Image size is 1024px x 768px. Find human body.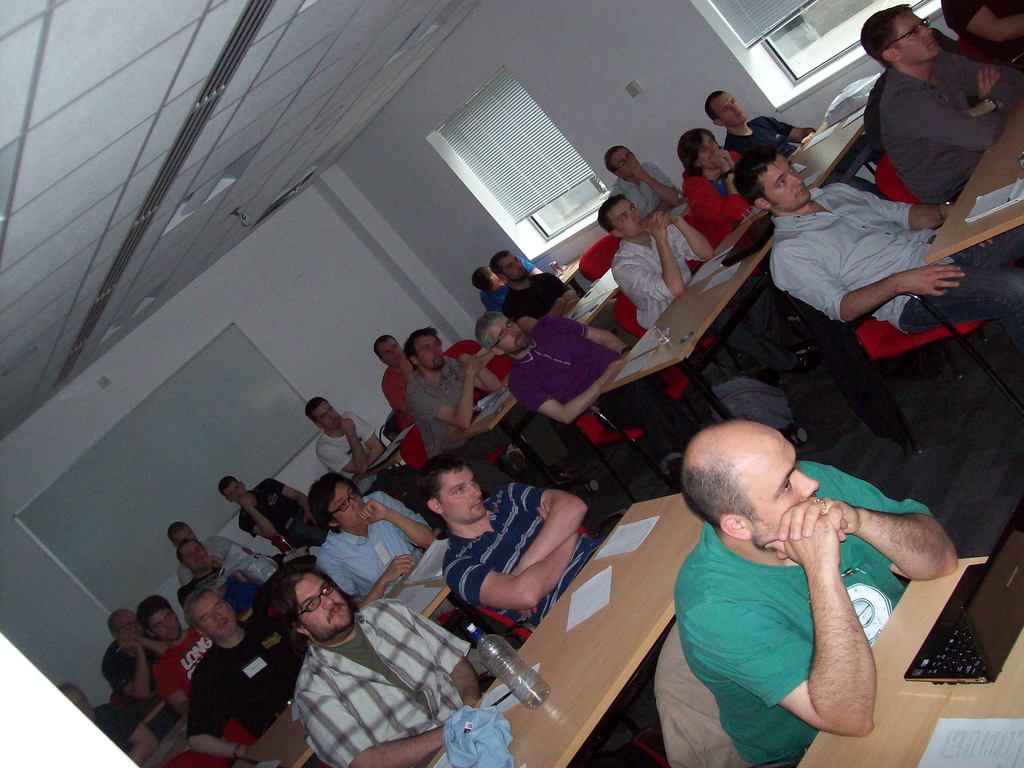
locate(769, 186, 1023, 353).
